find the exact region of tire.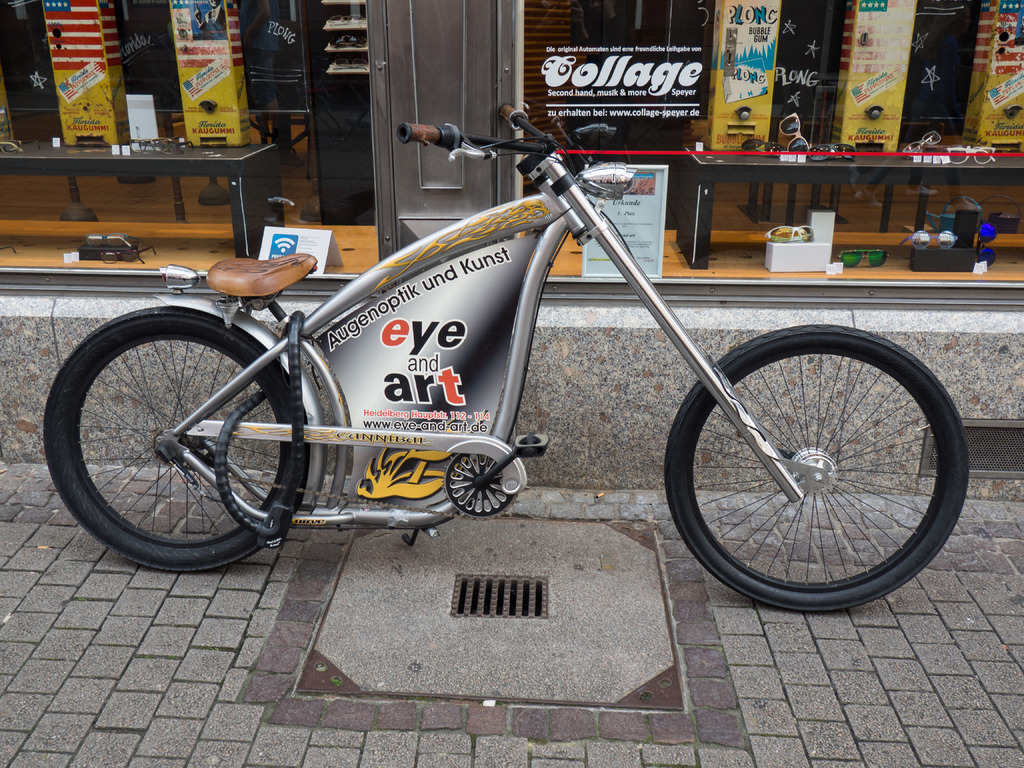
Exact region: pyautogui.locateOnScreen(39, 307, 312, 577).
